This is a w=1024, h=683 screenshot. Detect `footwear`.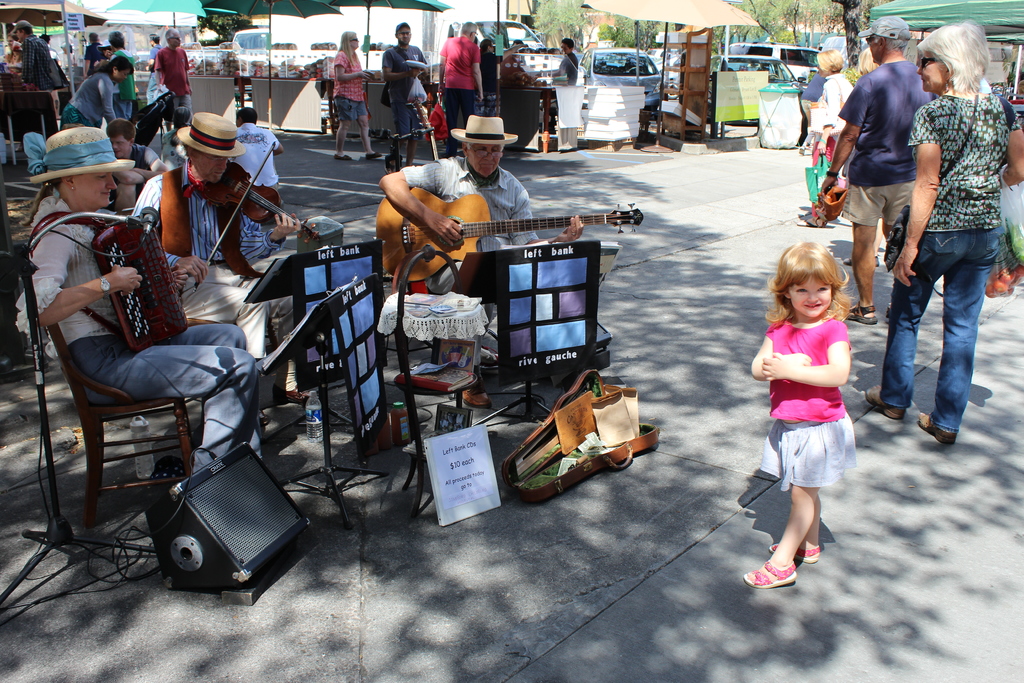
BBox(845, 300, 881, 327).
